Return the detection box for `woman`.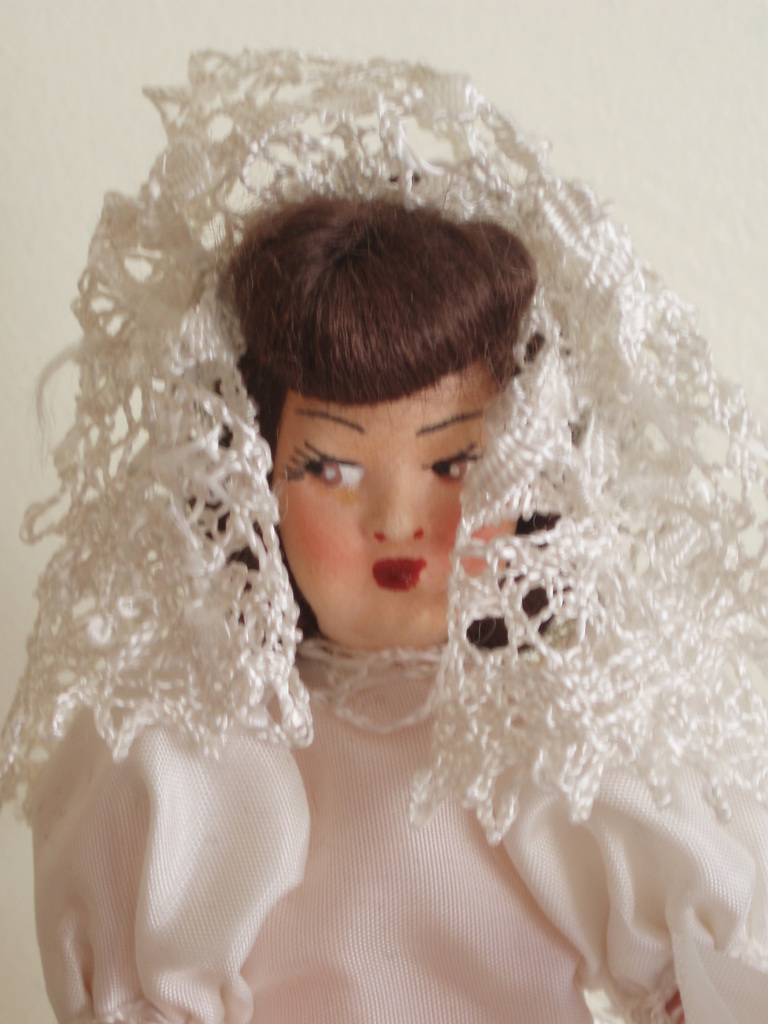
[left=28, top=147, right=723, bottom=1008].
